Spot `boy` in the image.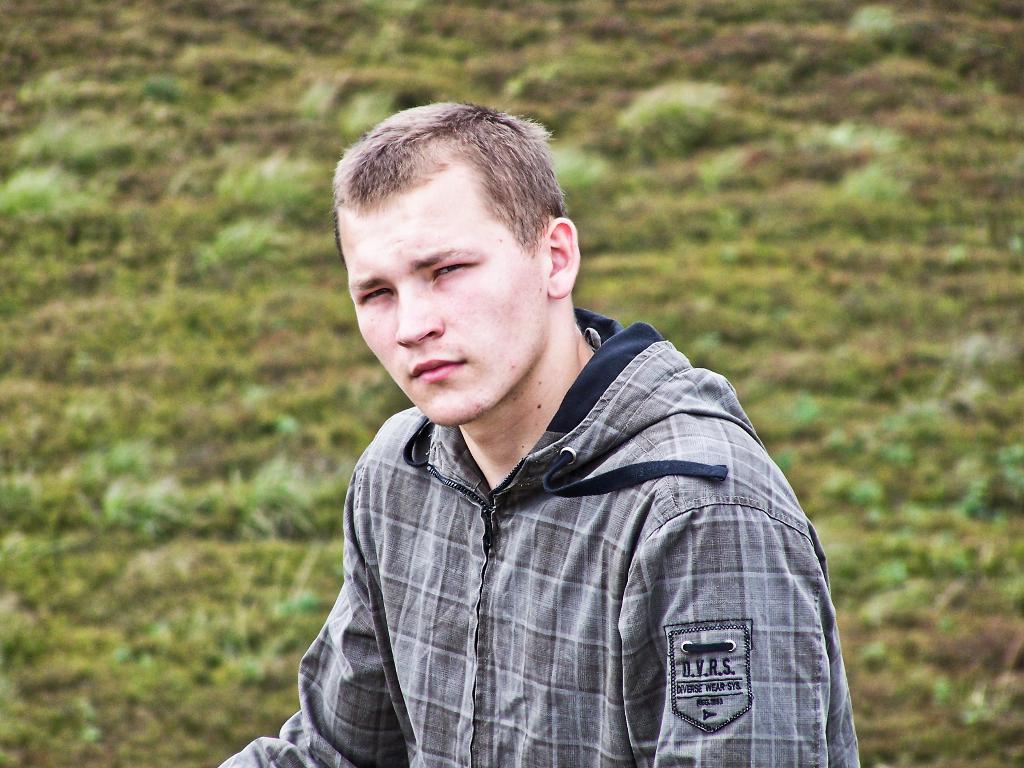
`boy` found at 216, 100, 862, 766.
